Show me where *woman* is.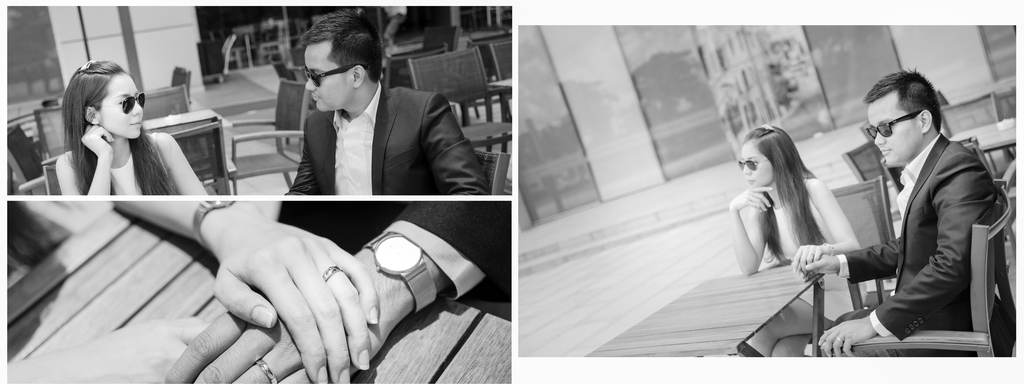
*woman* is at locate(1, 199, 381, 383).
